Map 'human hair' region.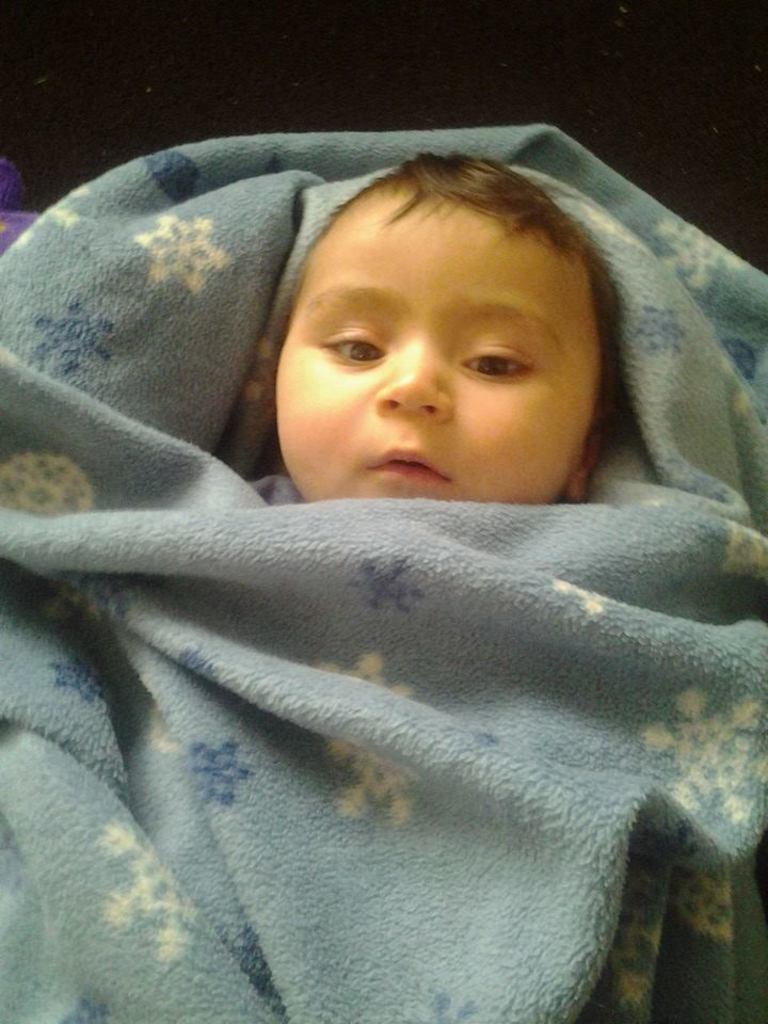
Mapped to select_region(262, 157, 656, 514).
